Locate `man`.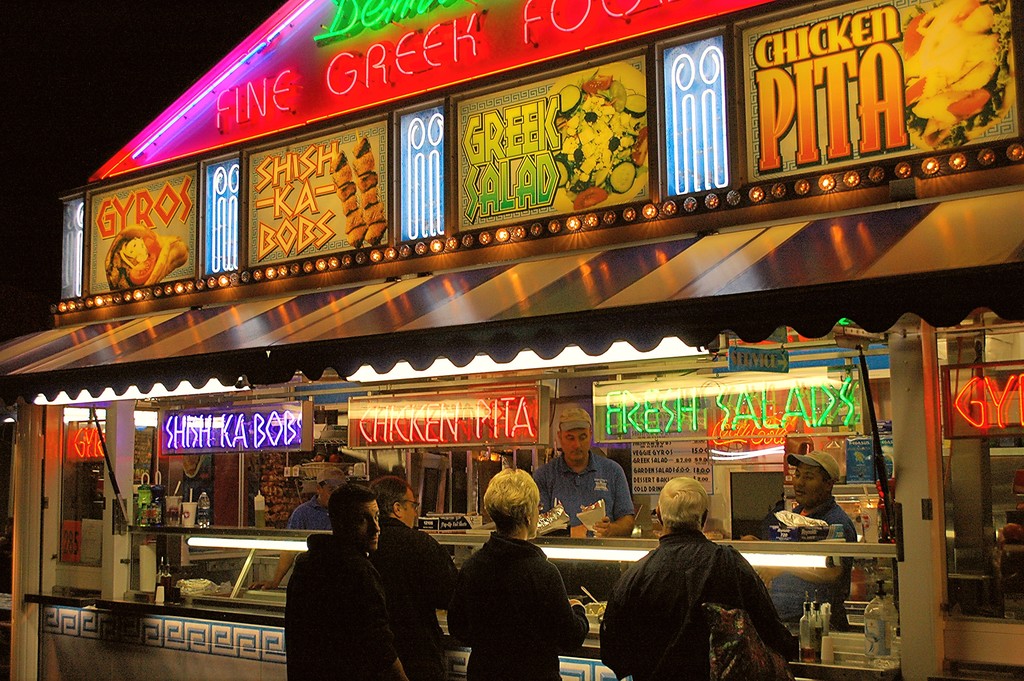
Bounding box: x1=531 y1=408 x2=634 y2=607.
